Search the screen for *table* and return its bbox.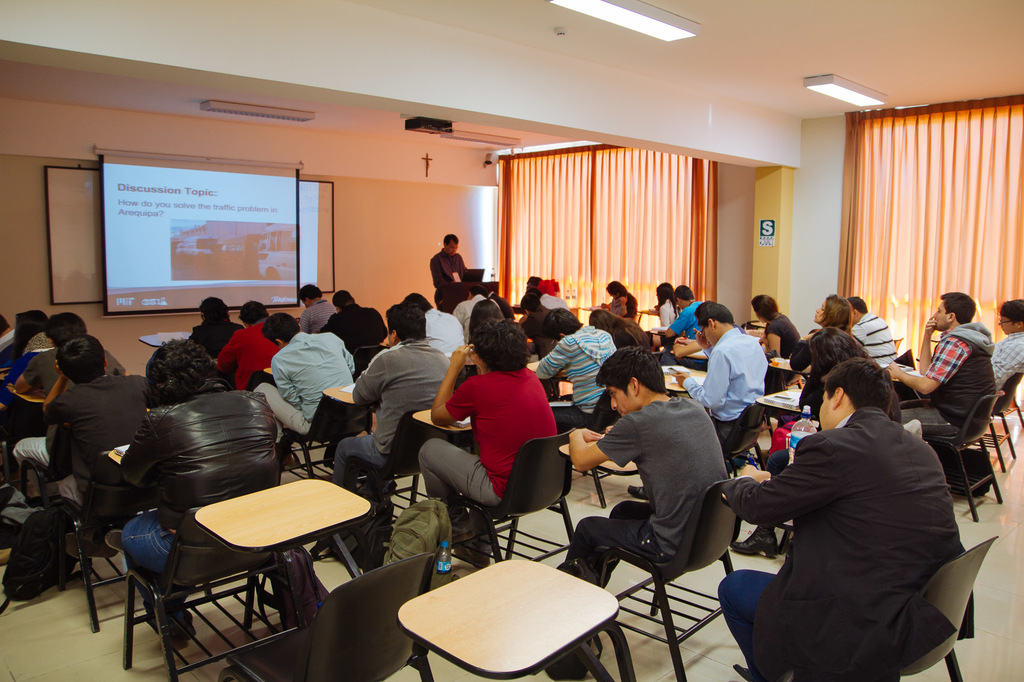
Found: locate(750, 383, 813, 422).
